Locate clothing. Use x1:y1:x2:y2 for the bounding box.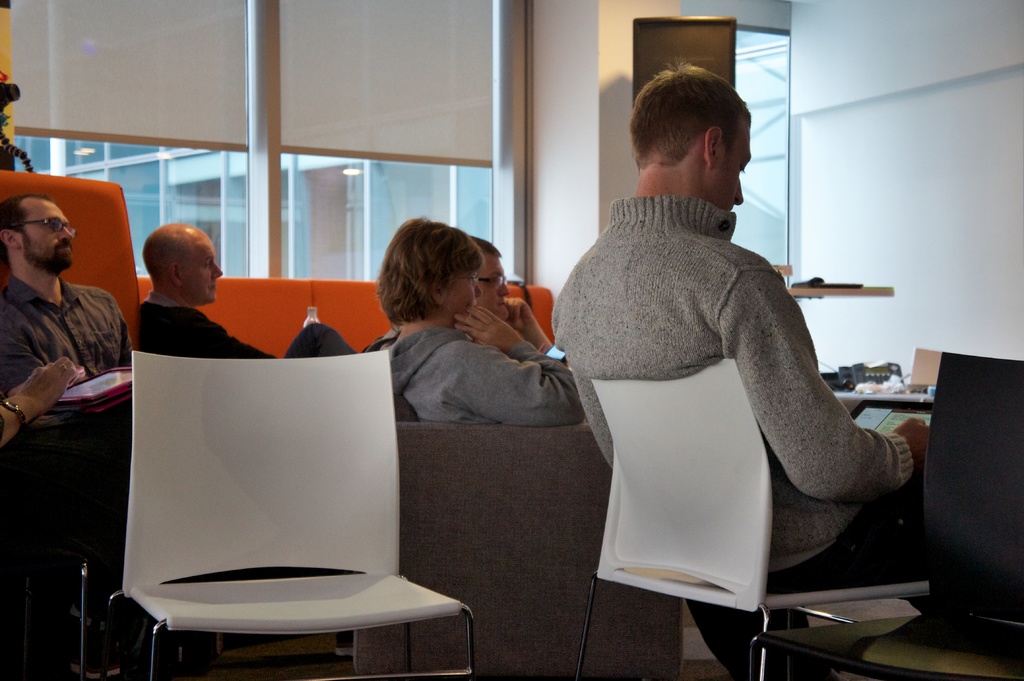
579:171:925:648.
